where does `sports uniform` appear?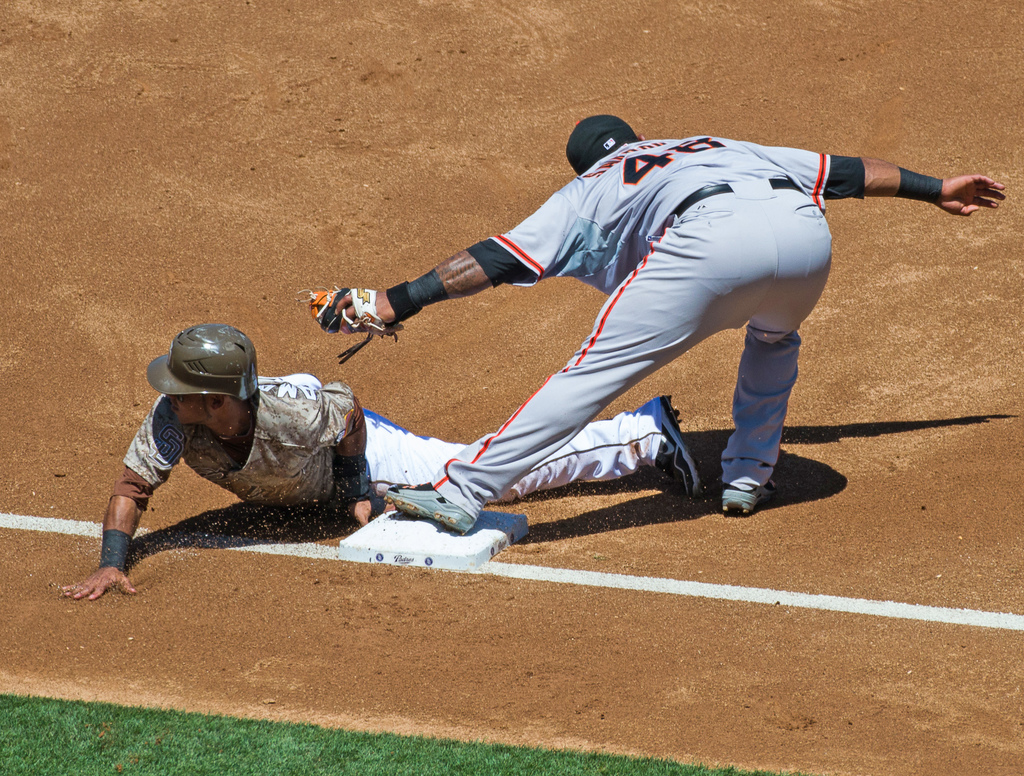
Appears at (300, 104, 872, 540).
